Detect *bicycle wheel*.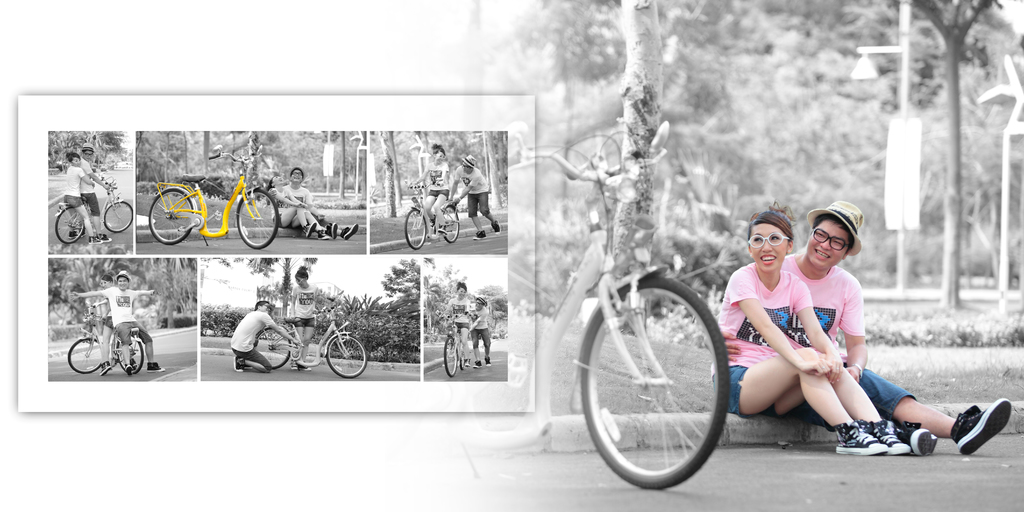
Detected at bbox=[67, 337, 100, 372].
